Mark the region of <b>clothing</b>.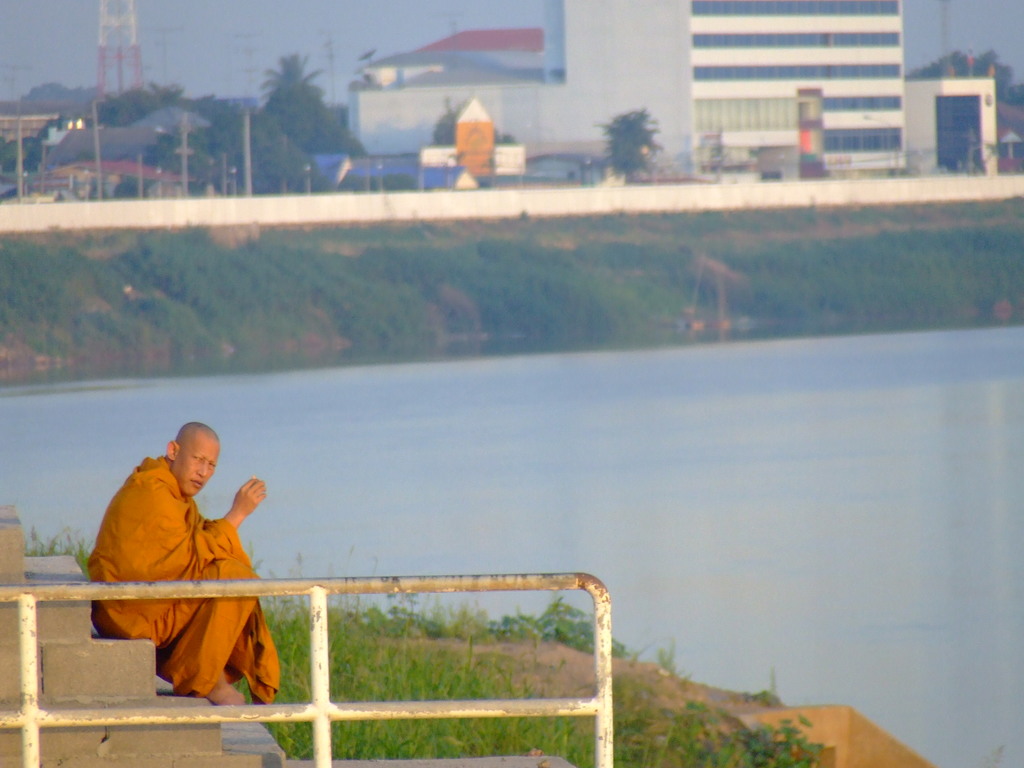
Region: {"left": 86, "top": 452, "right": 280, "bottom": 698}.
